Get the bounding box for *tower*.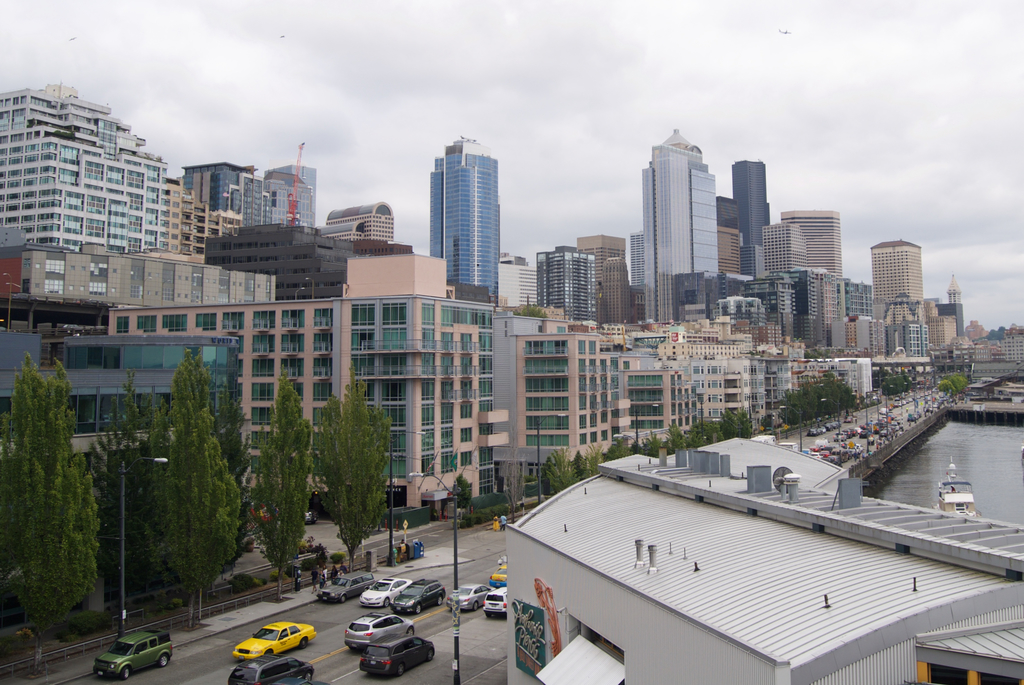
BBox(219, 177, 266, 230).
